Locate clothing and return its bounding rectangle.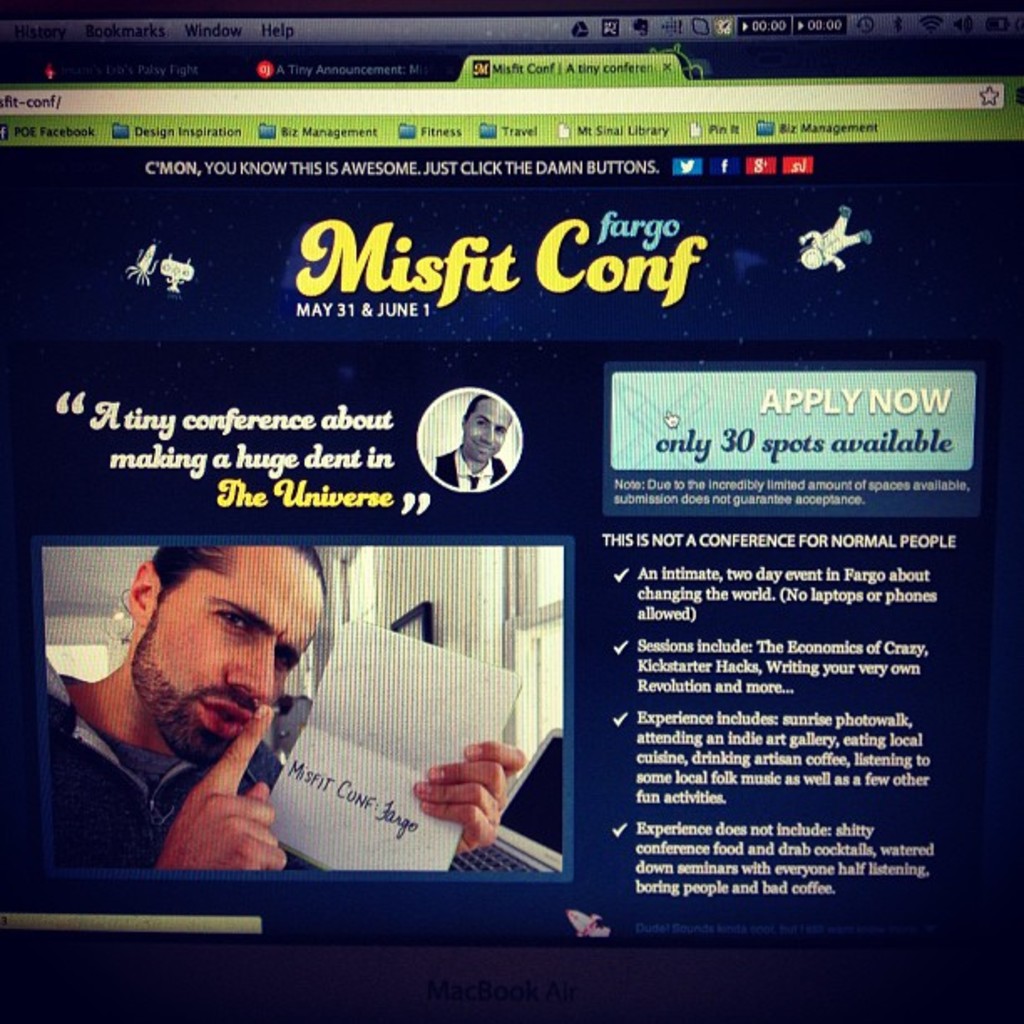
BBox(49, 651, 311, 868).
